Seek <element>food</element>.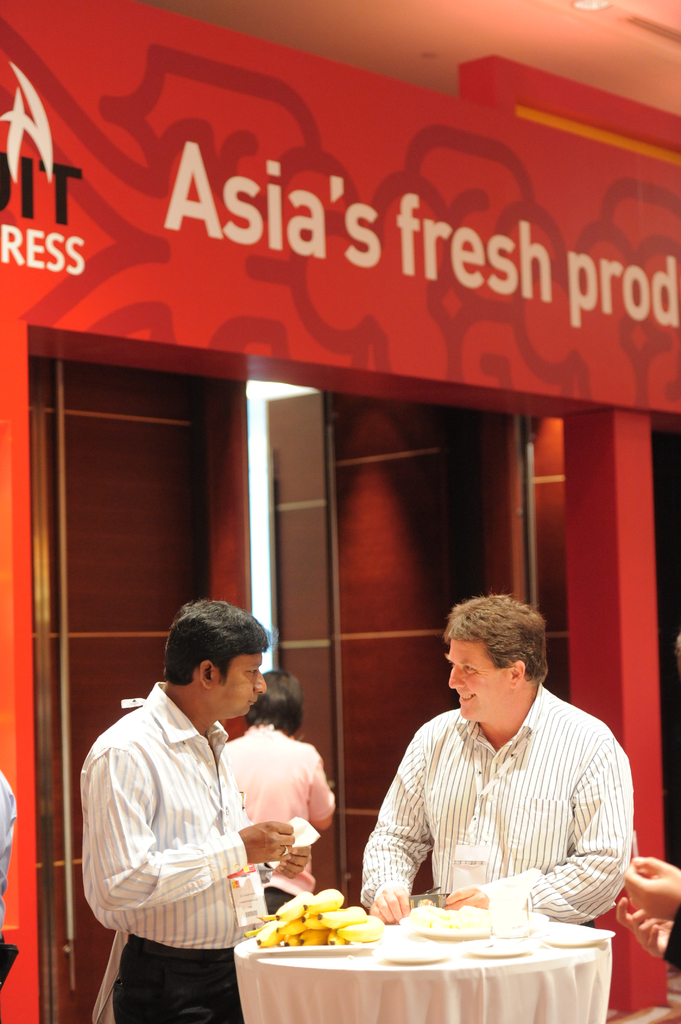
locate(244, 915, 273, 952).
